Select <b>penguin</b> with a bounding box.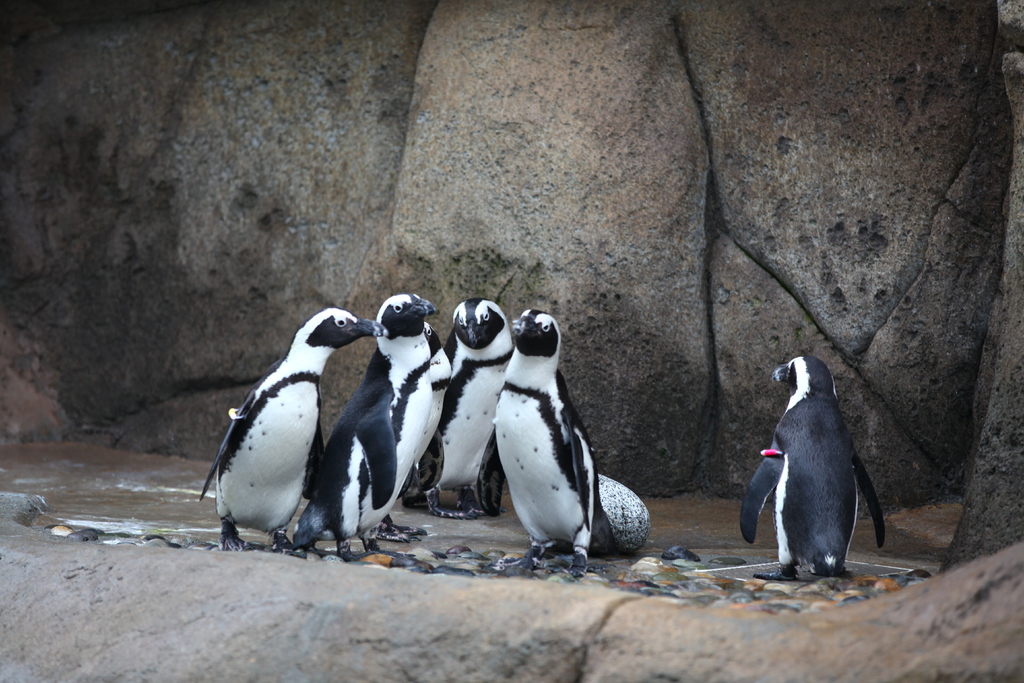
735:352:883:583.
